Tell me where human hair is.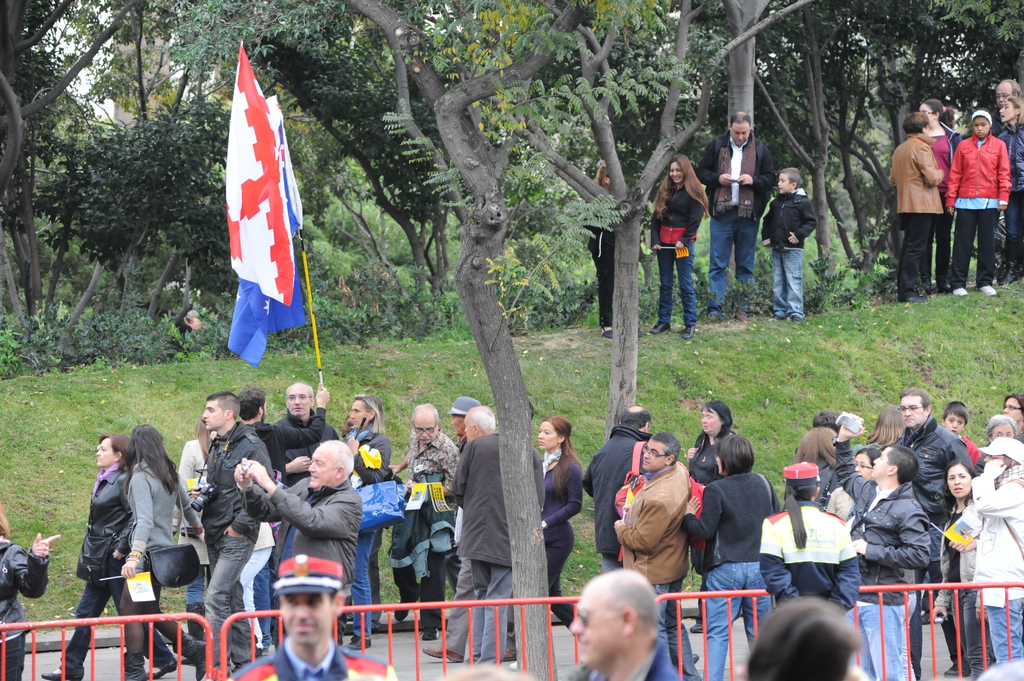
human hair is at rect(941, 459, 976, 520).
